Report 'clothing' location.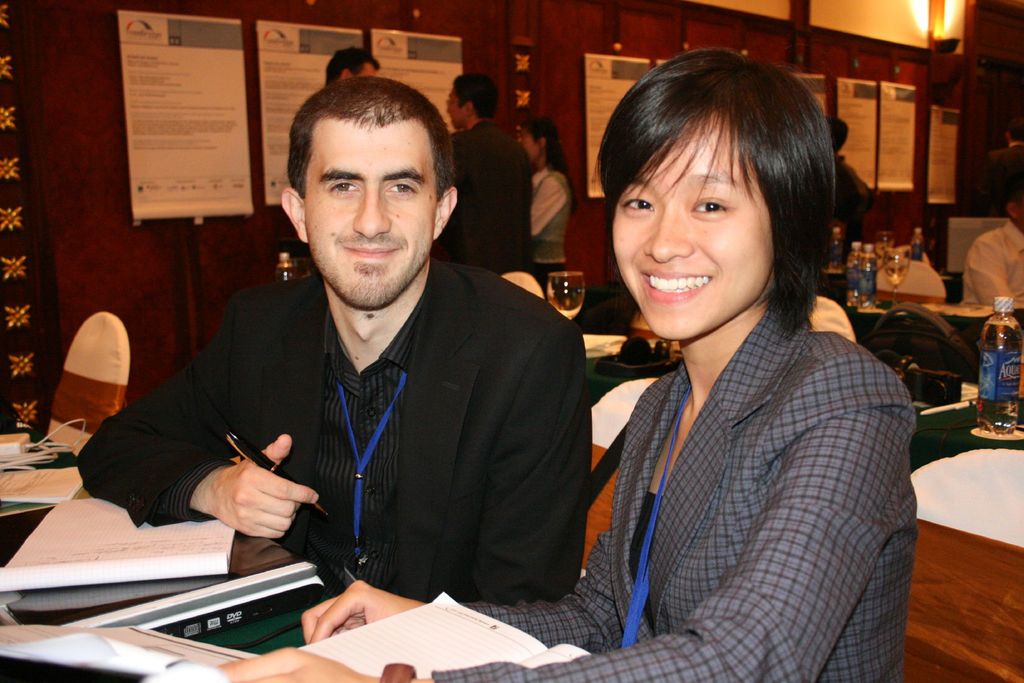
Report: [x1=449, y1=308, x2=909, y2=682].
